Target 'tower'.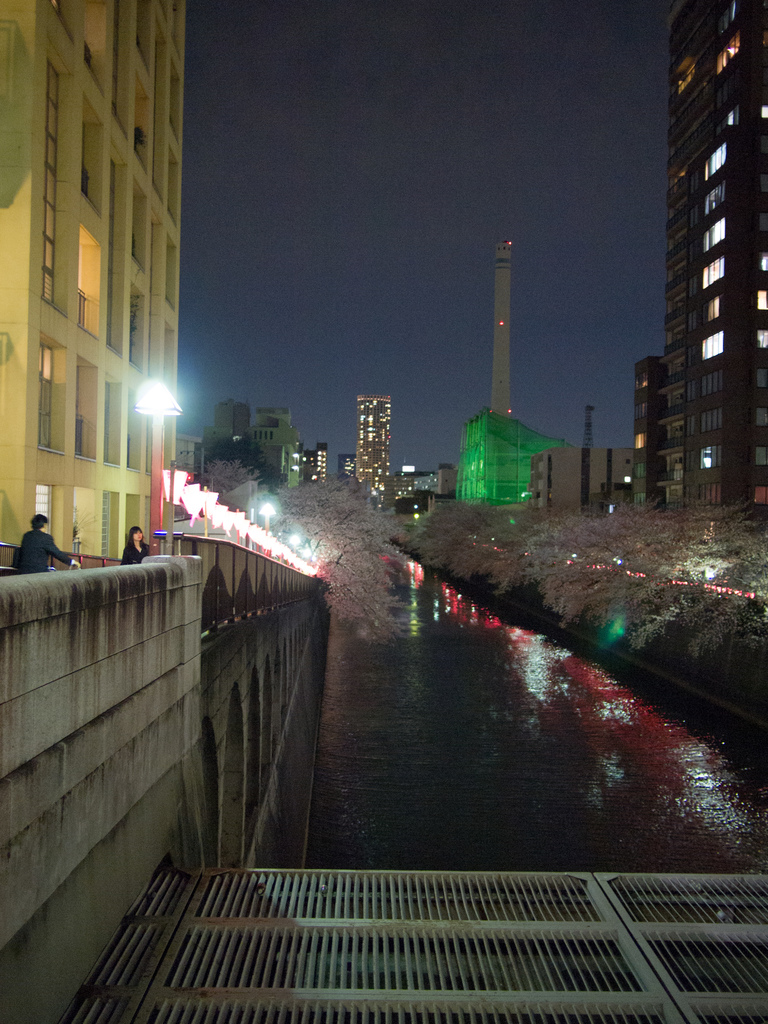
Target region: (x1=522, y1=442, x2=631, y2=512).
